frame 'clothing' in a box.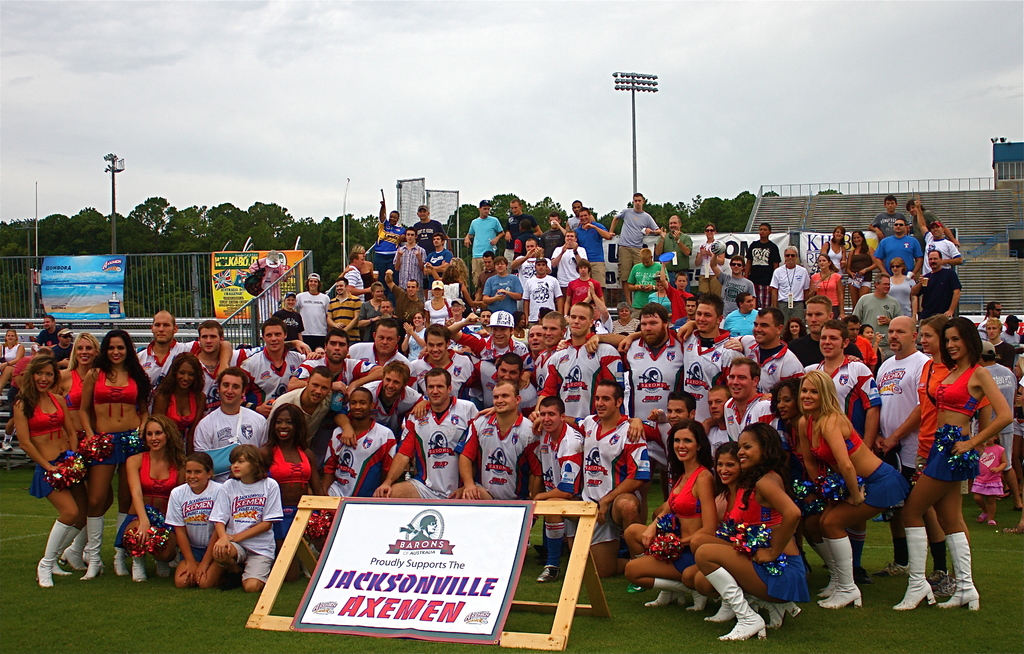
box=[714, 270, 755, 318].
